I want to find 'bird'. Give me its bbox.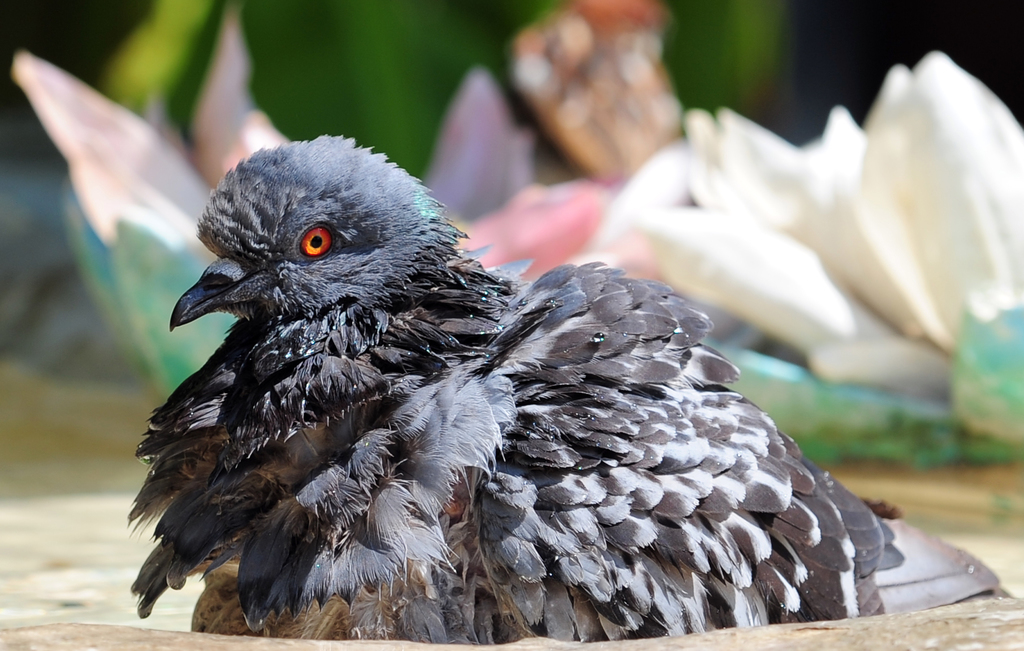
x1=63, y1=164, x2=1005, y2=639.
